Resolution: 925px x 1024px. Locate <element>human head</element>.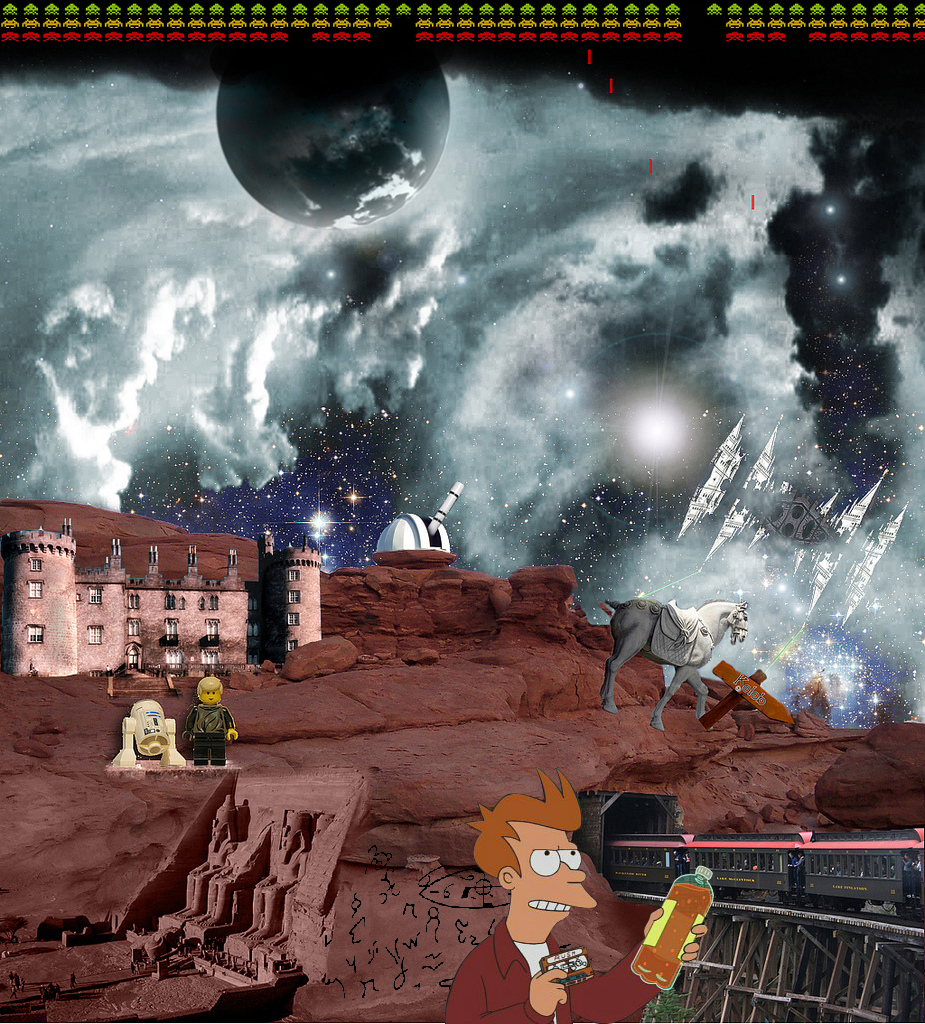
locate(467, 761, 597, 936).
